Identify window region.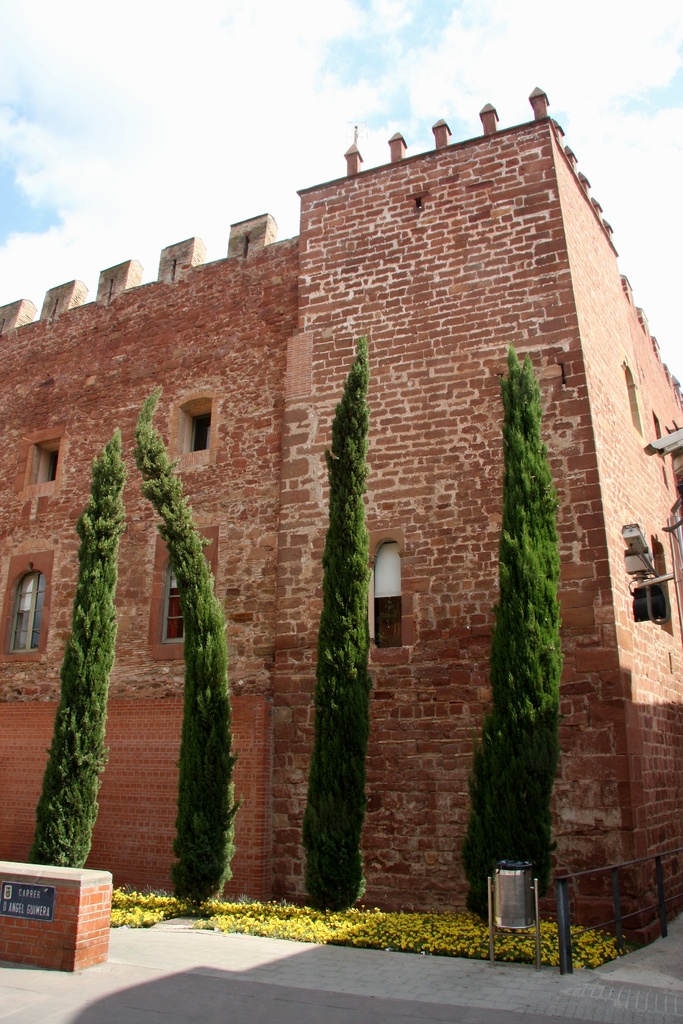
Region: bbox(183, 406, 208, 454).
